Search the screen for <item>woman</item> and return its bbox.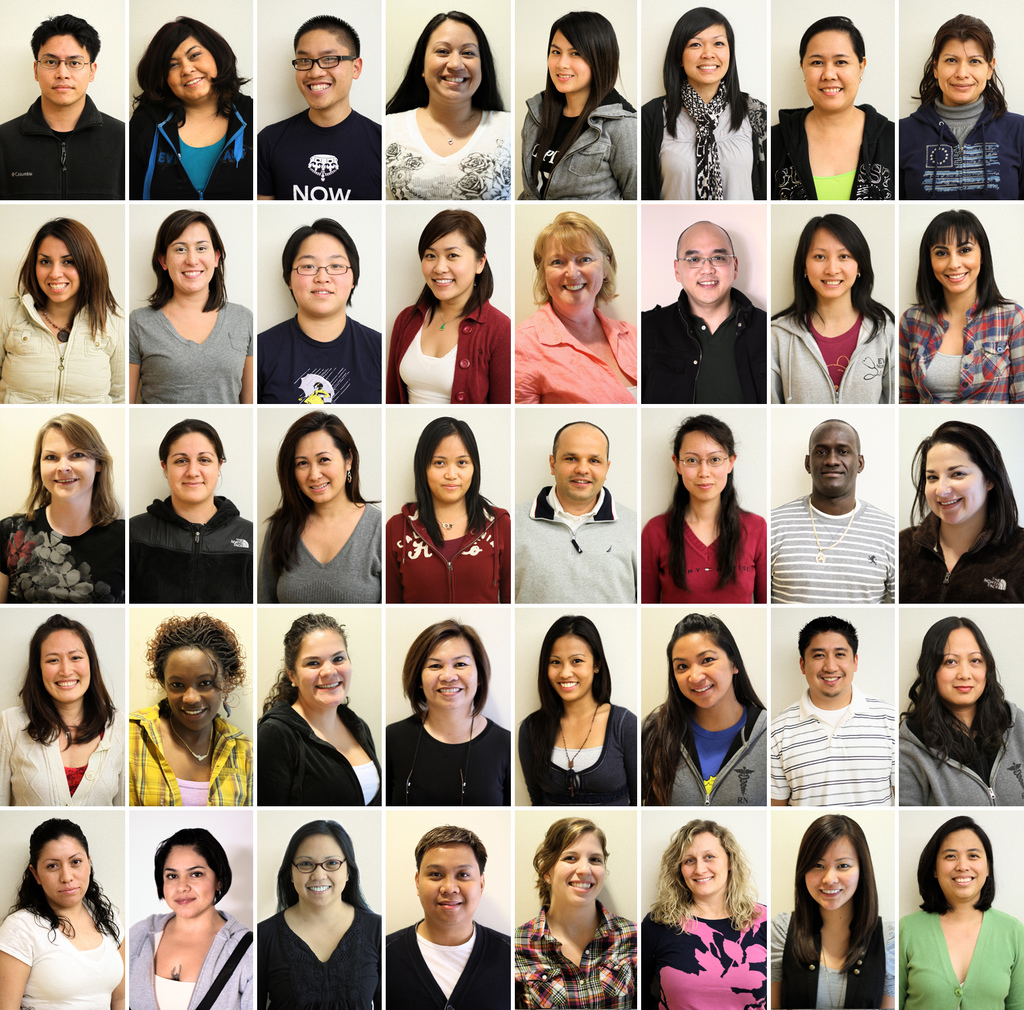
Found: [638, 808, 765, 1007].
